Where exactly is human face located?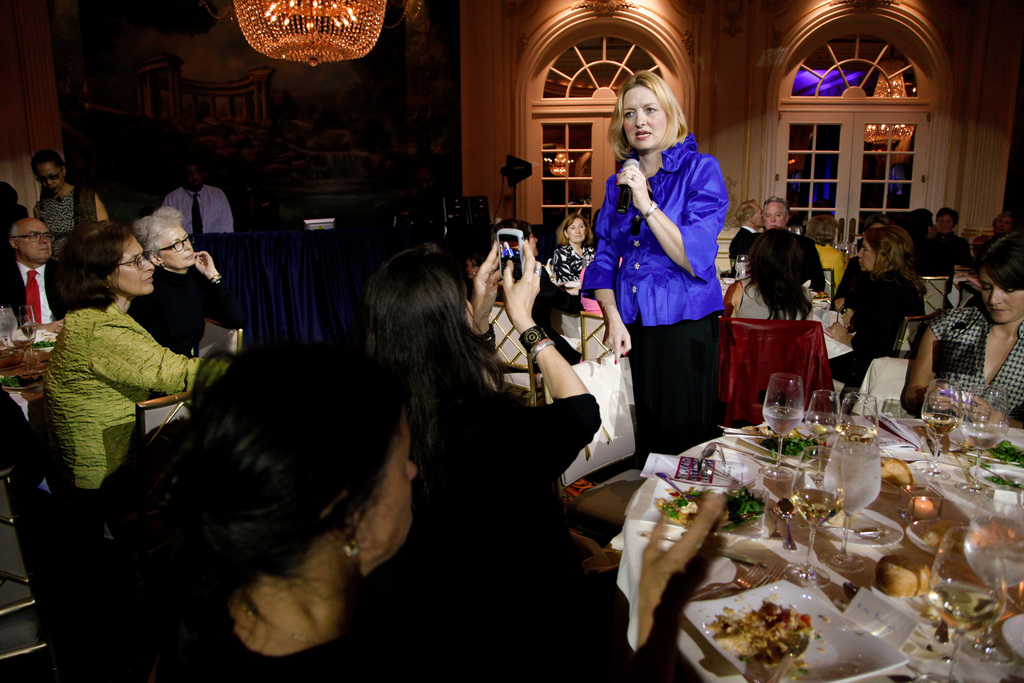
Its bounding box is (17, 220, 55, 259).
